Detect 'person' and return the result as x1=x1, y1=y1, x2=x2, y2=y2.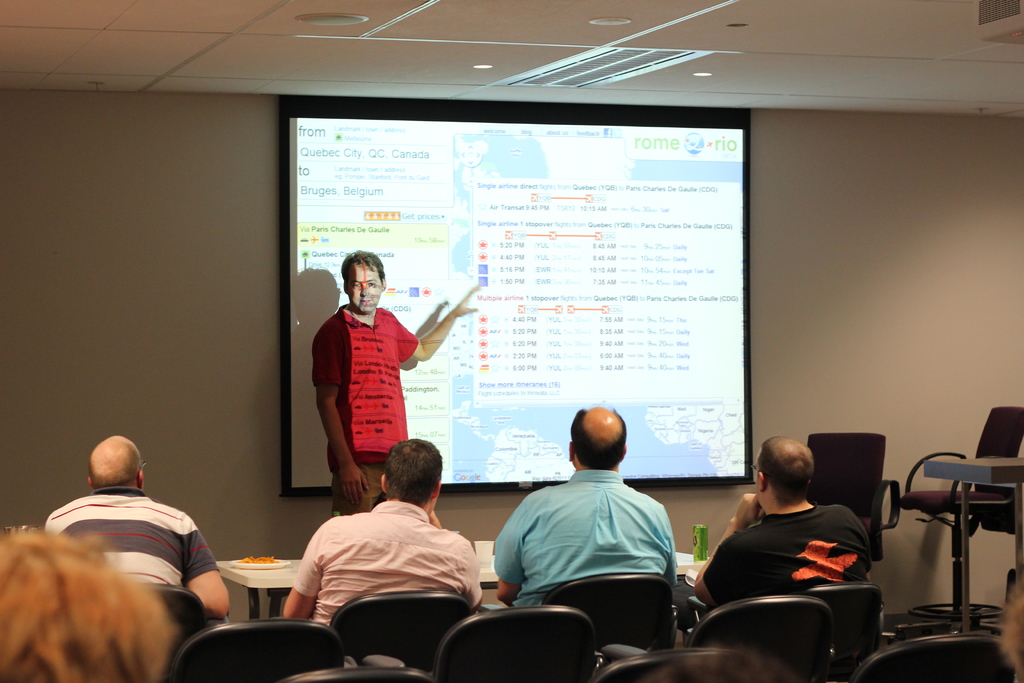
x1=312, y1=248, x2=481, y2=522.
